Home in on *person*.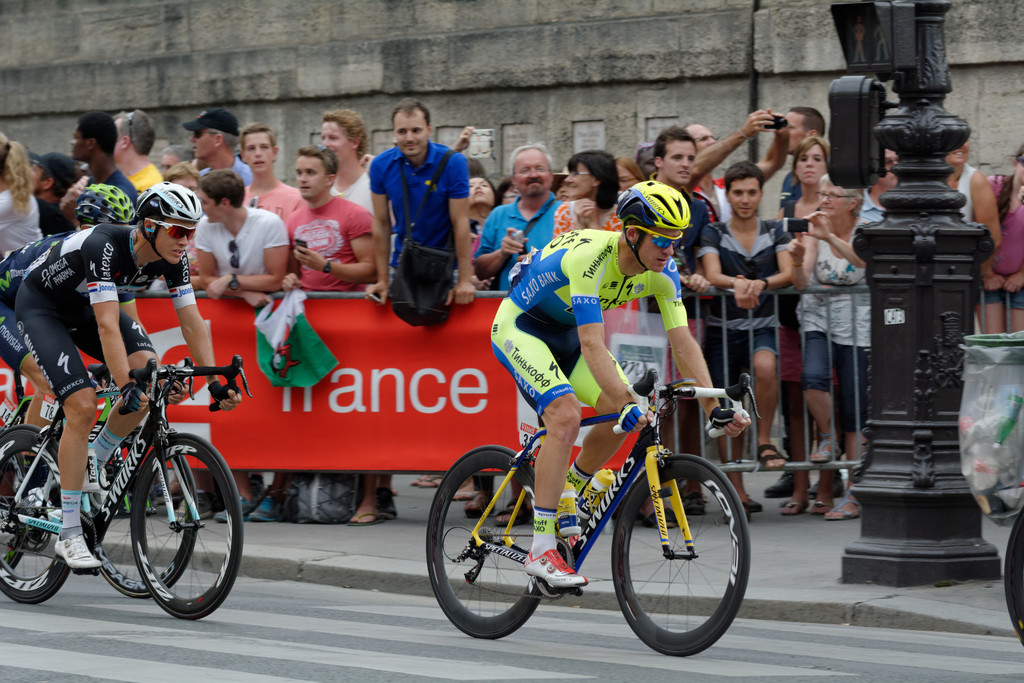
Homed in at select_region(477, 142, 564, 309).
